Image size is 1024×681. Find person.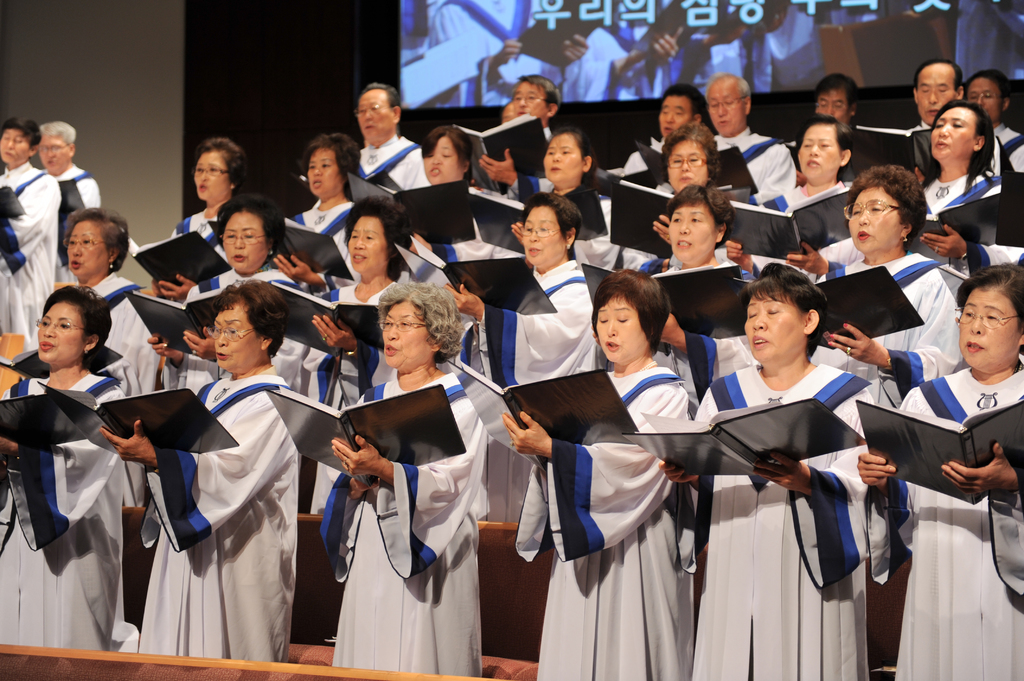
detection(594, 183, 760, 418).
